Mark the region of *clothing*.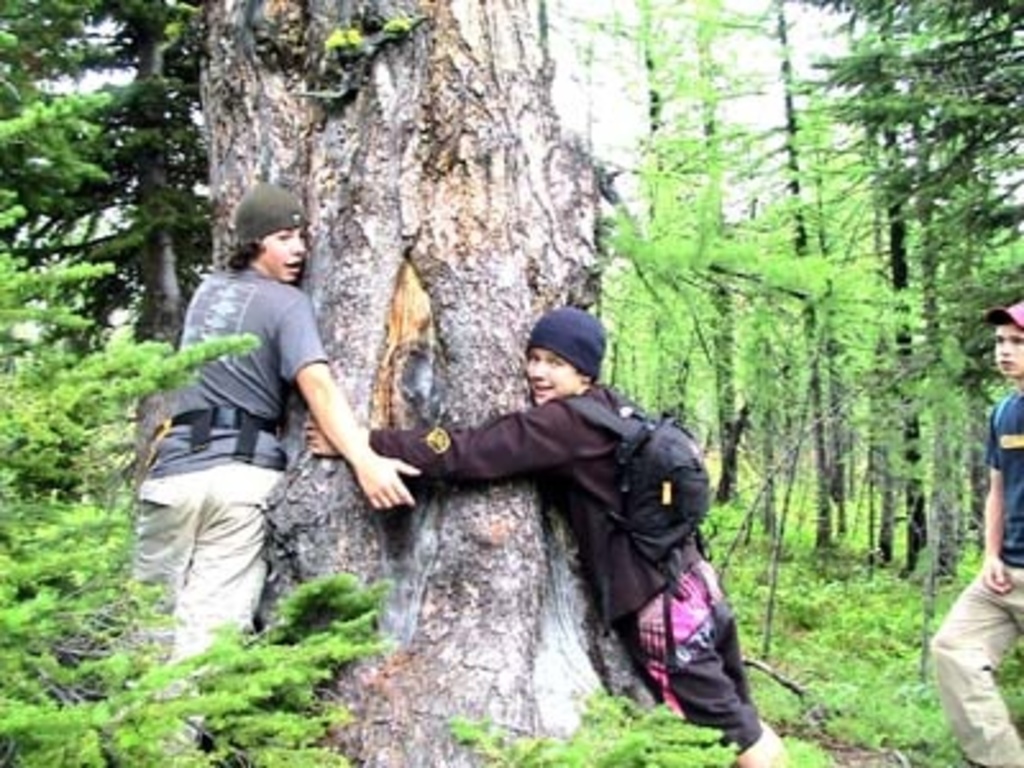
Region: <region>138, 259, 338, 742</region>.
